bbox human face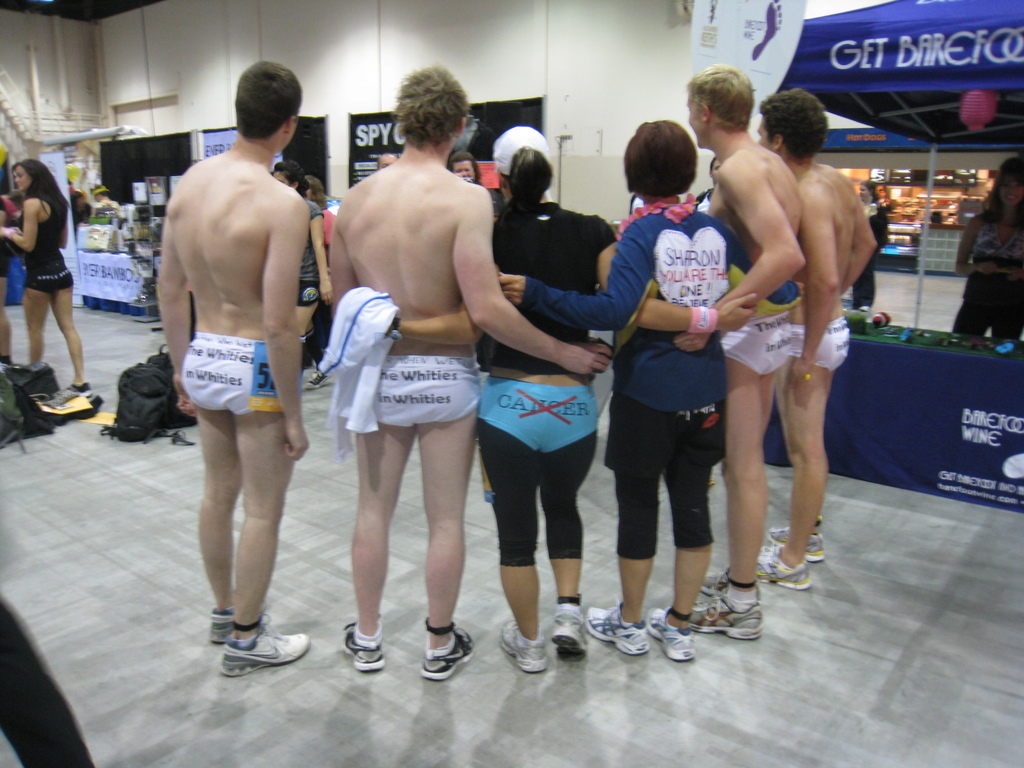
locate(861, 186, 867, 200)
